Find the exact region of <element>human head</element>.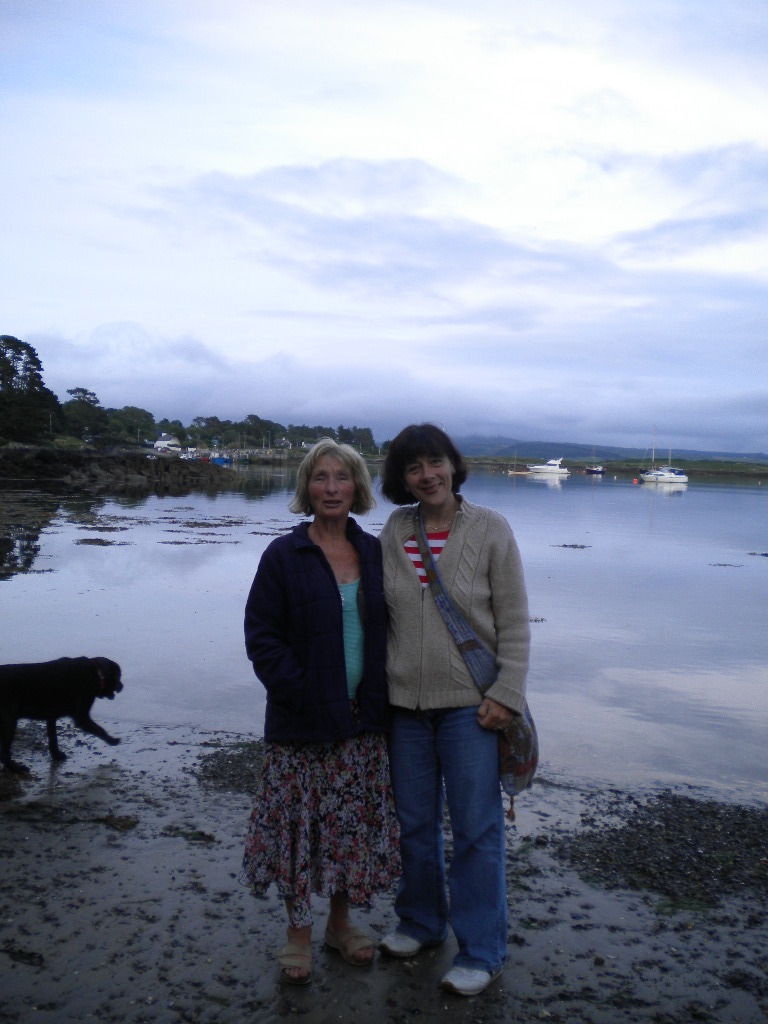
Exact region: (x1=298, y1=440, x2=366, y2=518).
